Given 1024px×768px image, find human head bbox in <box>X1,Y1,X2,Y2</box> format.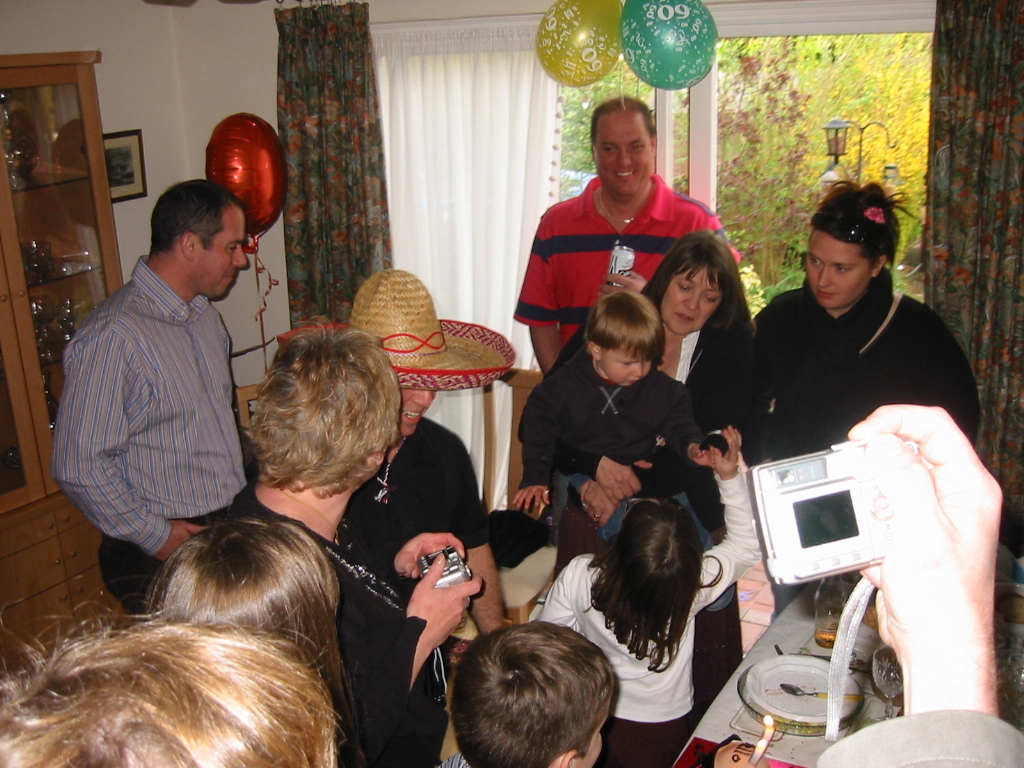
<box>594,496,703,633</box>.
